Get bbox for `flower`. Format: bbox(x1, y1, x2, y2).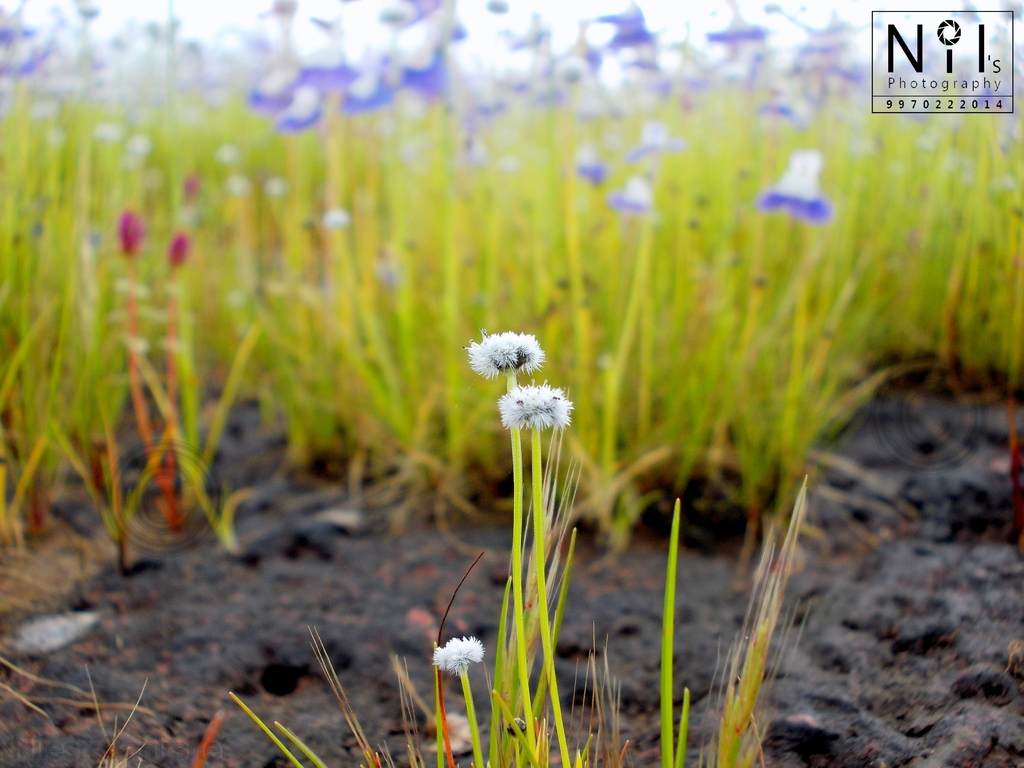
bbox(168, 230, 189, 273).
